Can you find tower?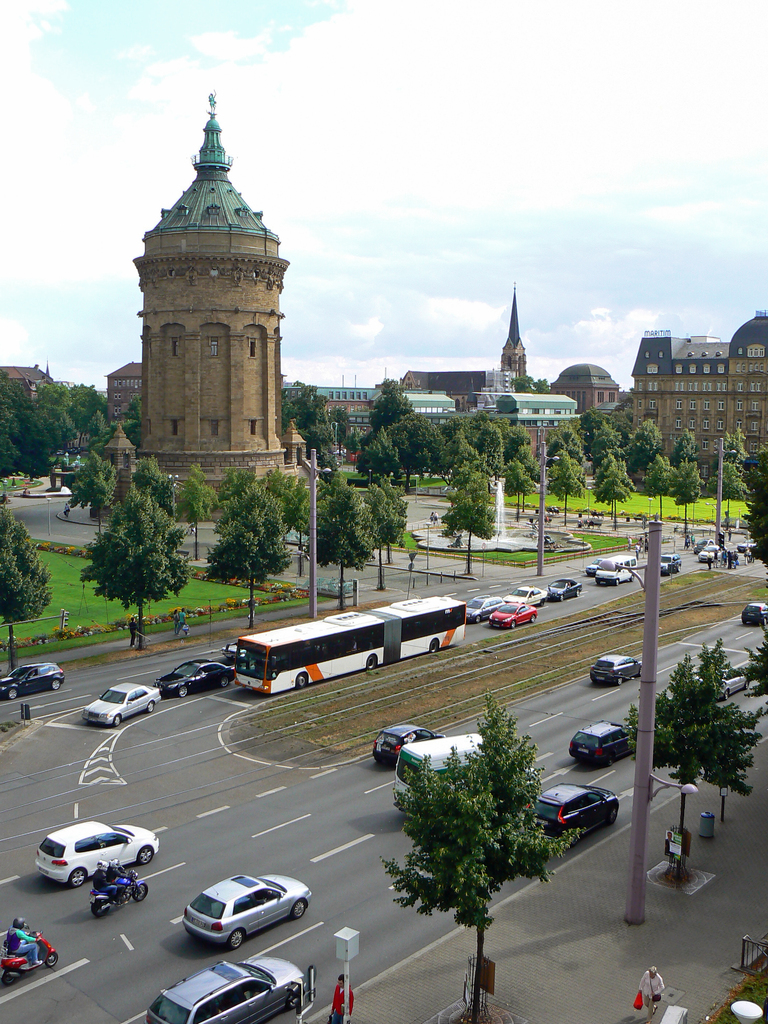
Yes, bounding box: box(111, 103, 306, 475).
